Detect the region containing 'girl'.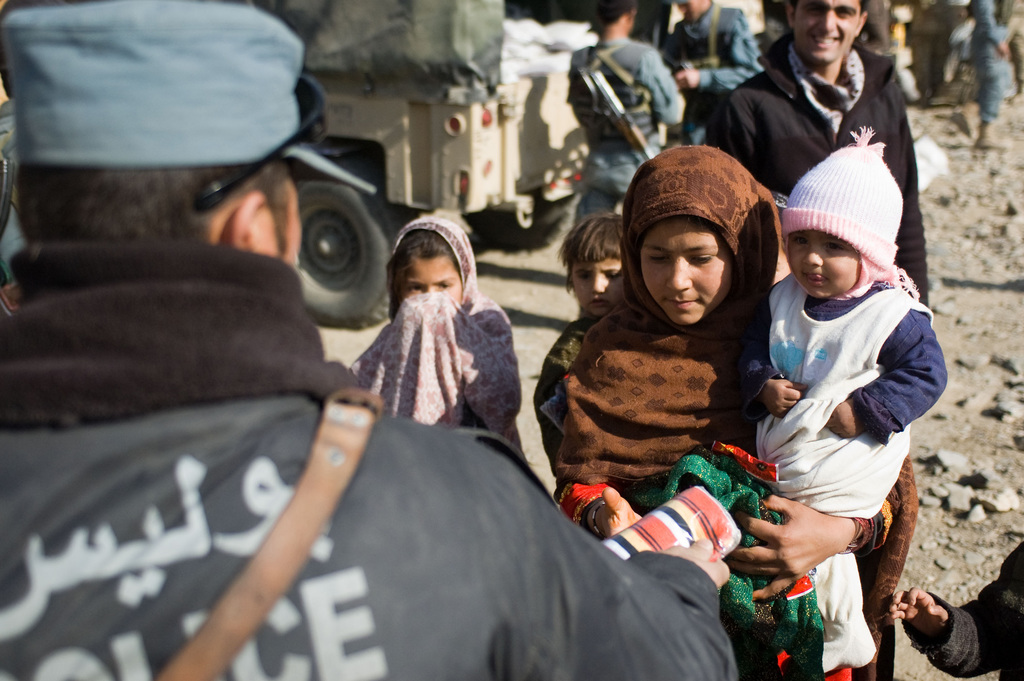
bbox=(749, 134, 954, 678).
